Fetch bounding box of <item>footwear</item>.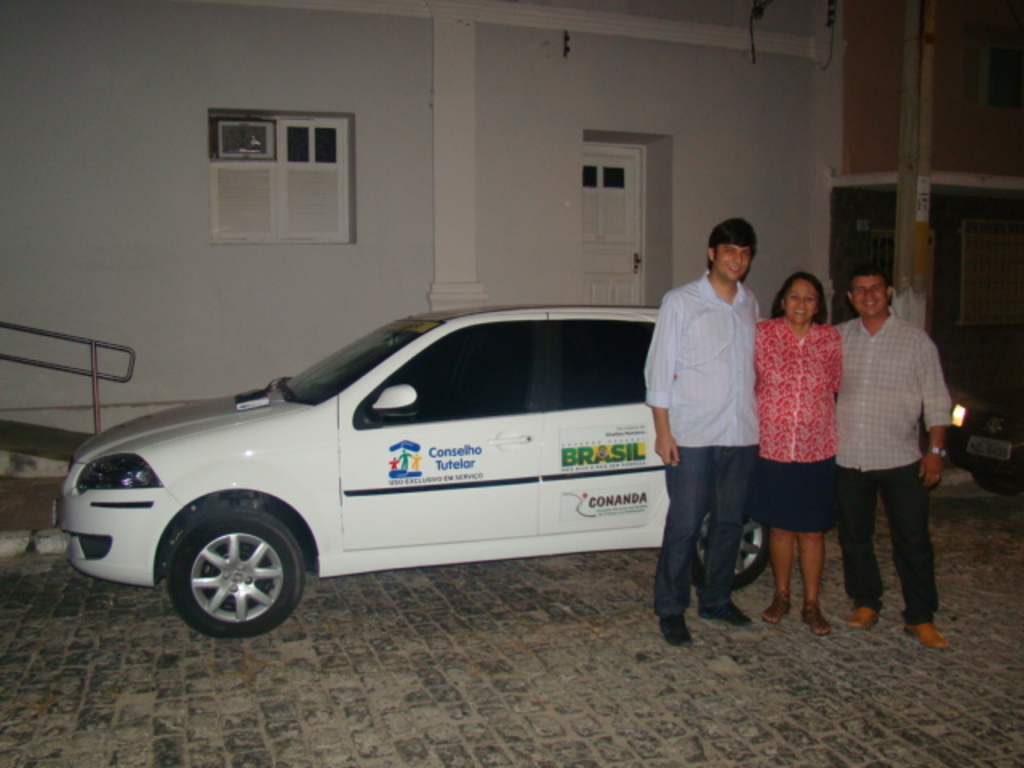
Bbox: [758,589,790,622].
